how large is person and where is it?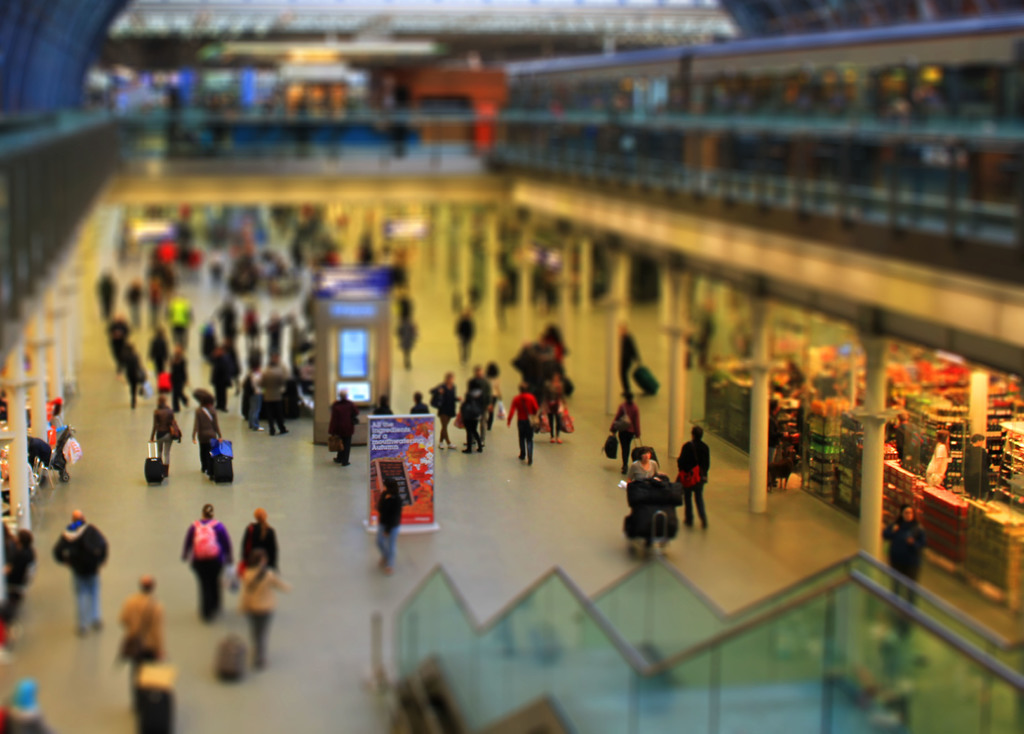
Bounding box: 963,433,993,504.
